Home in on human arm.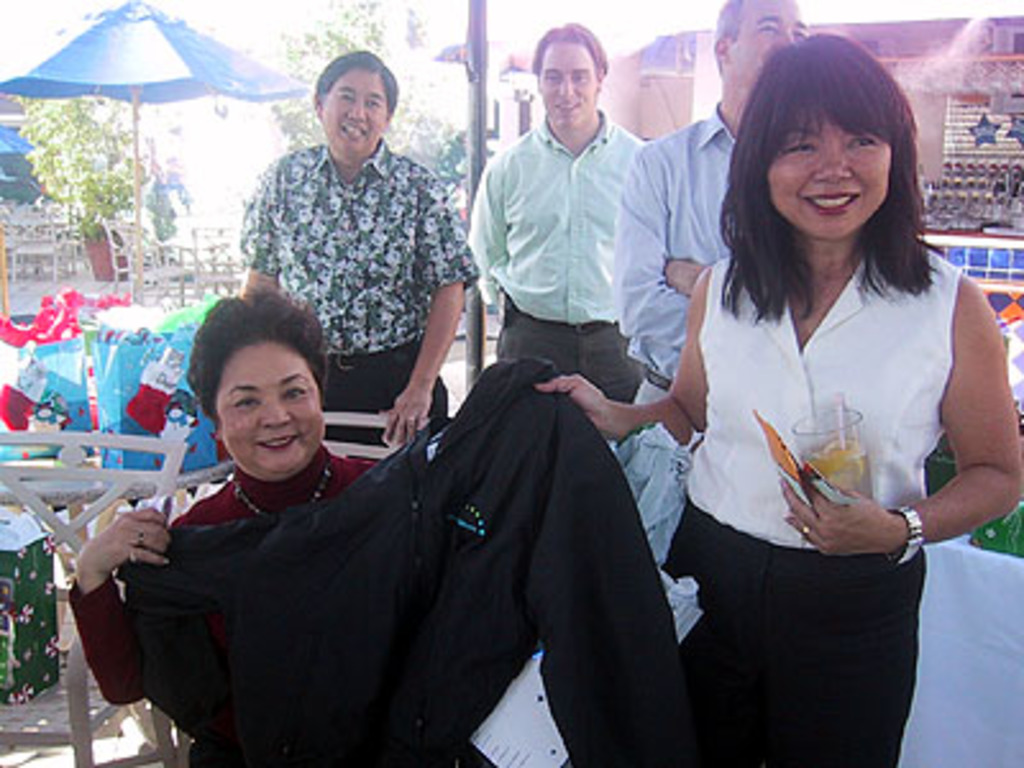
Homed in at x1=466, y1=159, x2=509, y2=305.
